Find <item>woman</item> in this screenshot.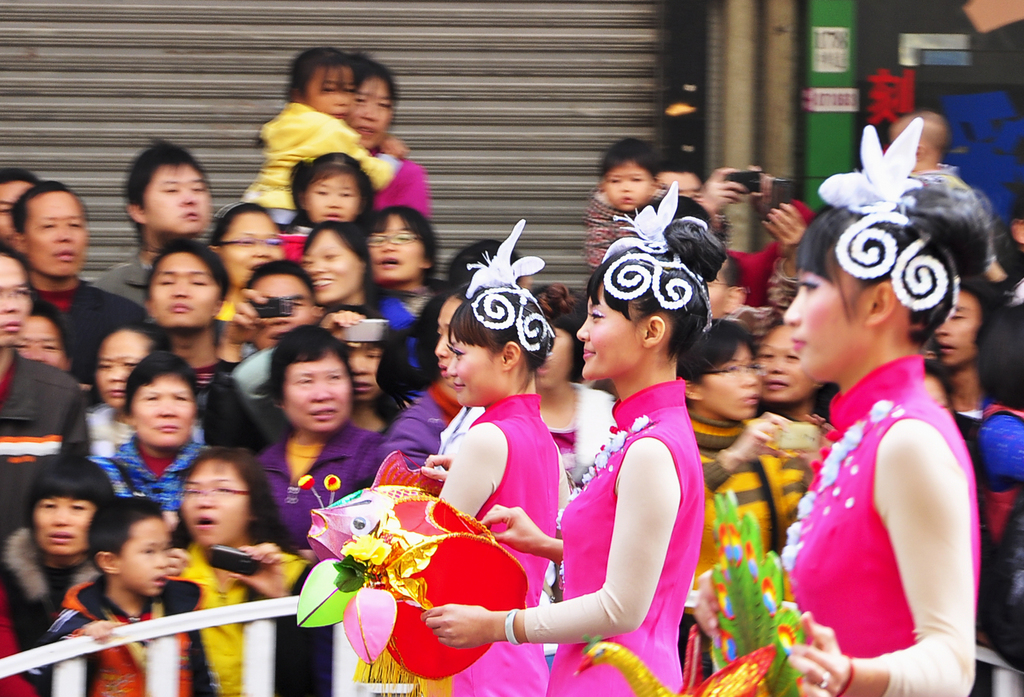
The bounding box for <item>woman</item> is <box>411,222,732,696</box>.
